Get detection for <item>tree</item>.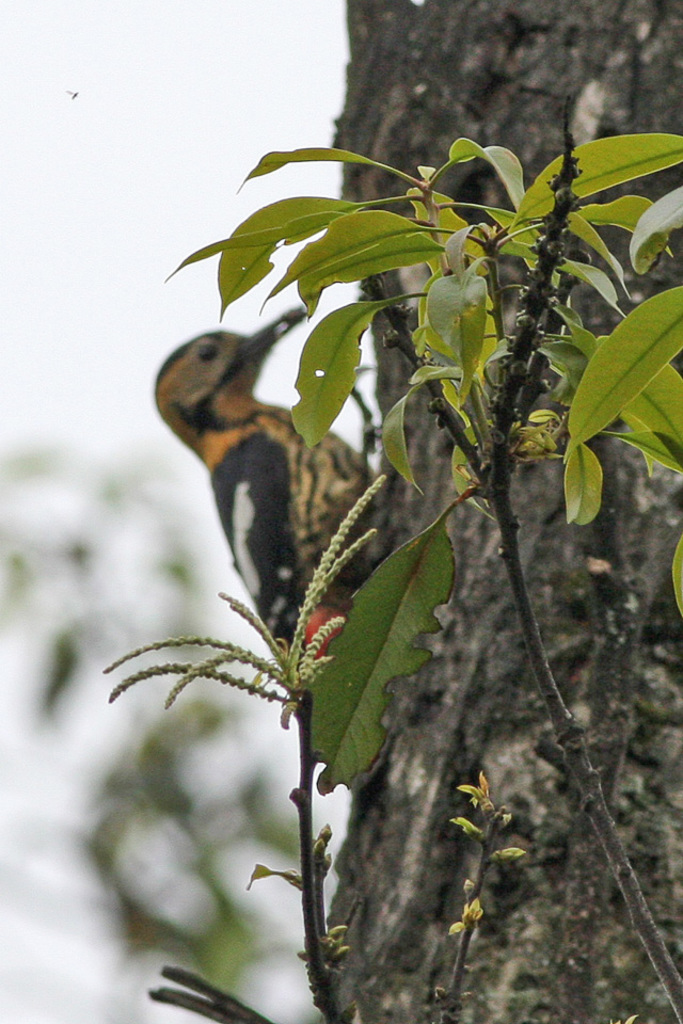
Detection: 105 0 682 1023.
